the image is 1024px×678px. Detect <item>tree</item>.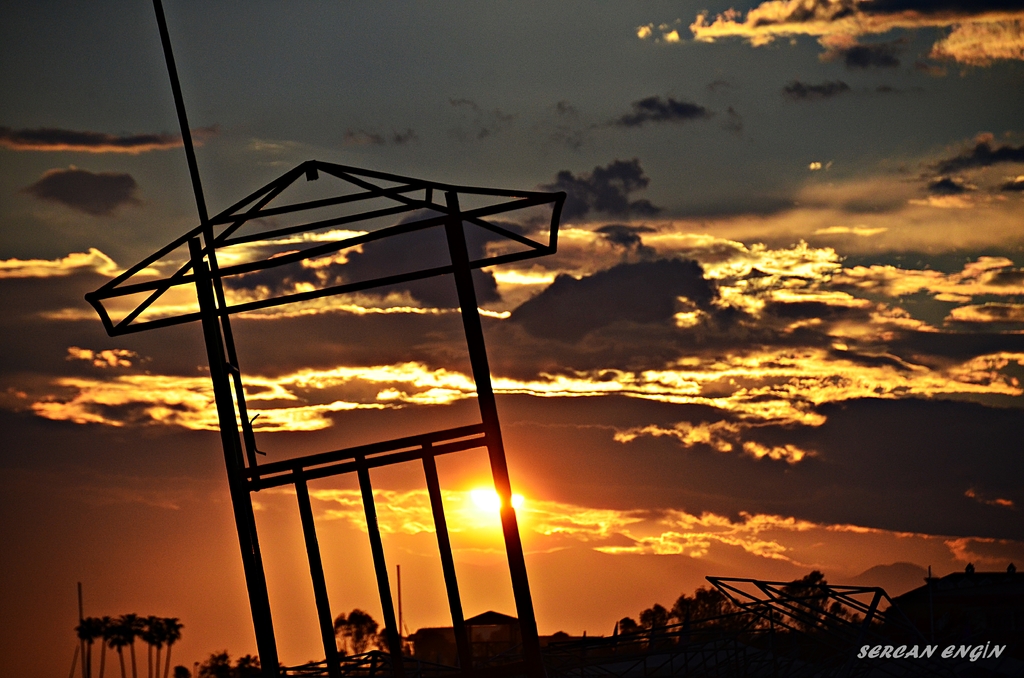
Detection: bbox=(149, 618, 179, 676).
